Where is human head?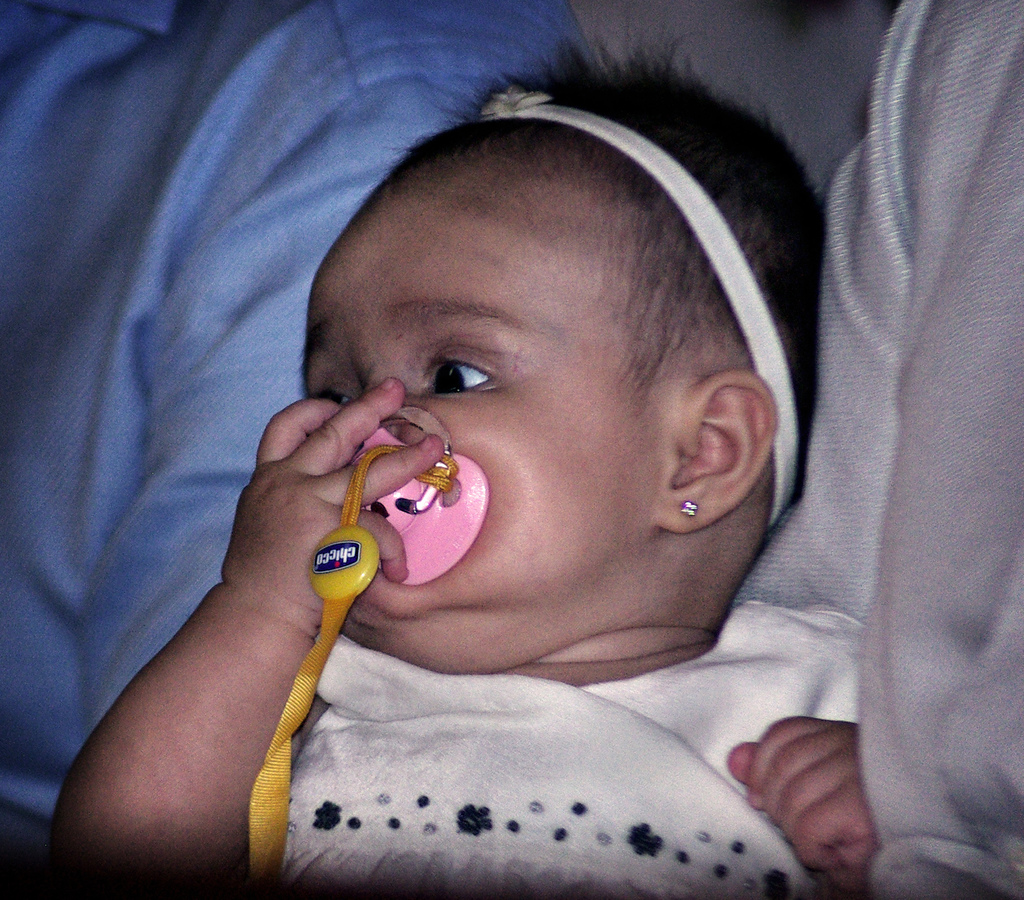
l=203, t=29, r=816, b=689.
